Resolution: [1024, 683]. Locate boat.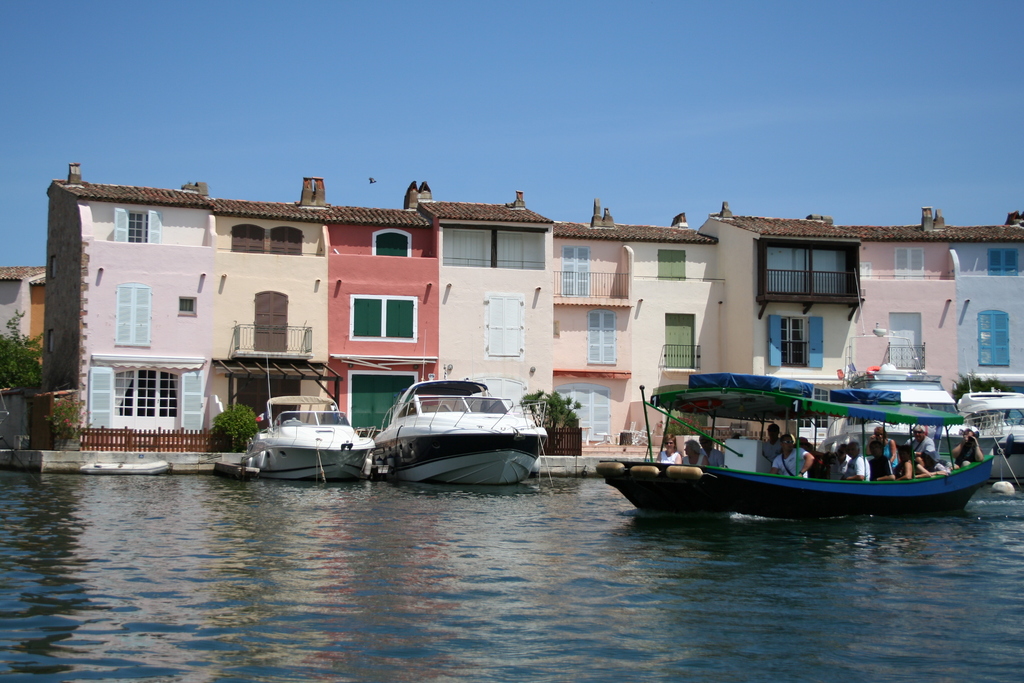
pyautogui.locateOnScreen(221, 345, 384, 481).
